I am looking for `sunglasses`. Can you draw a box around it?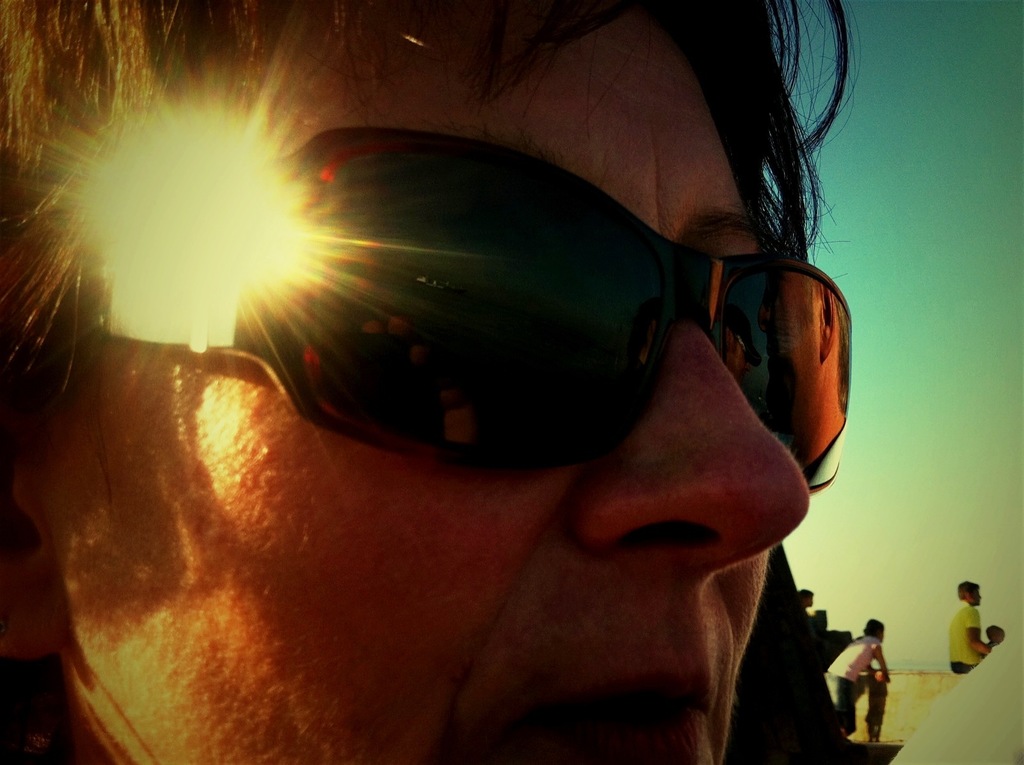
Sure, the bounding box is [80, 125, 863, 490].
